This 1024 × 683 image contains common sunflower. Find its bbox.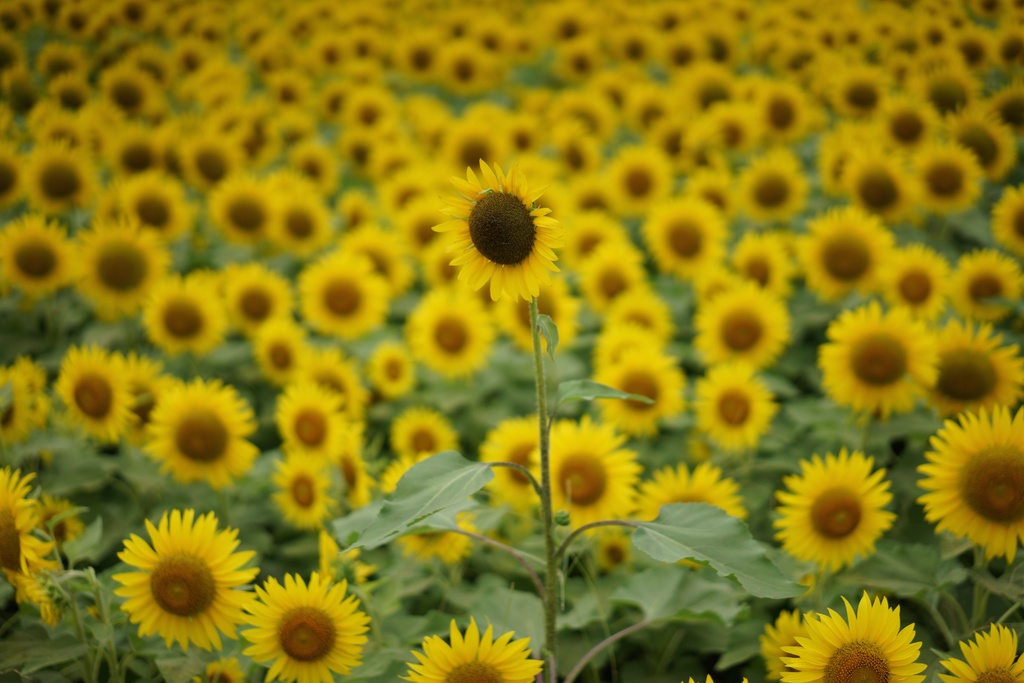
915:320:1023:419.
